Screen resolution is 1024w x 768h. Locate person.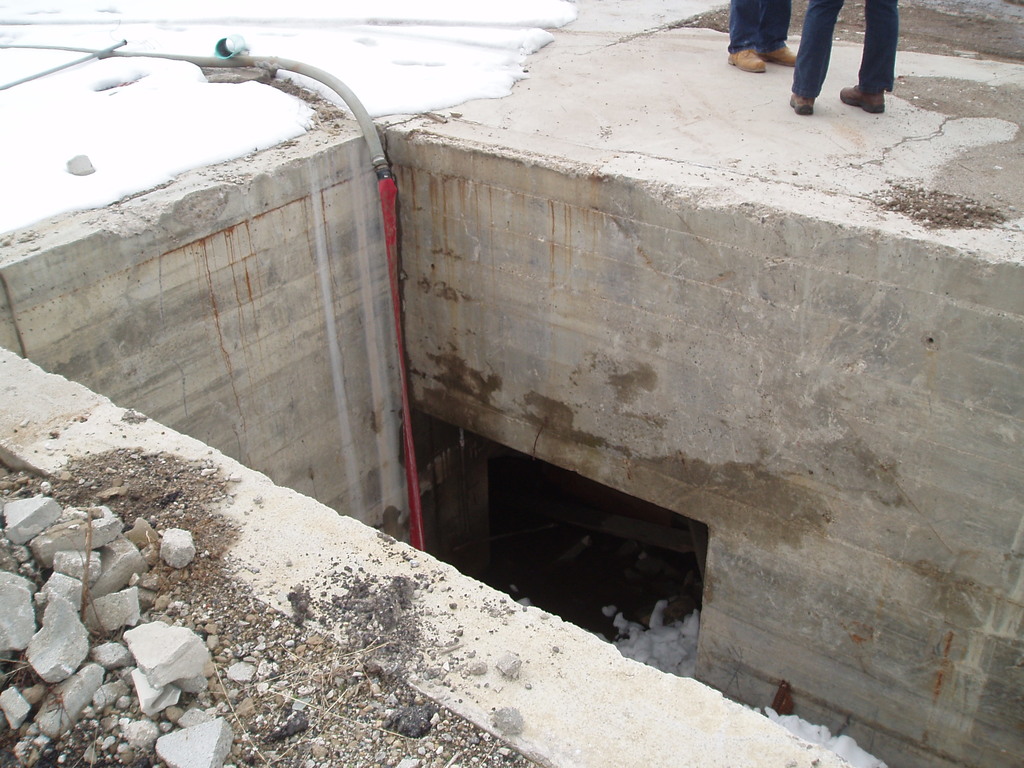
left=724, top=0, right=799, bottom=77.
